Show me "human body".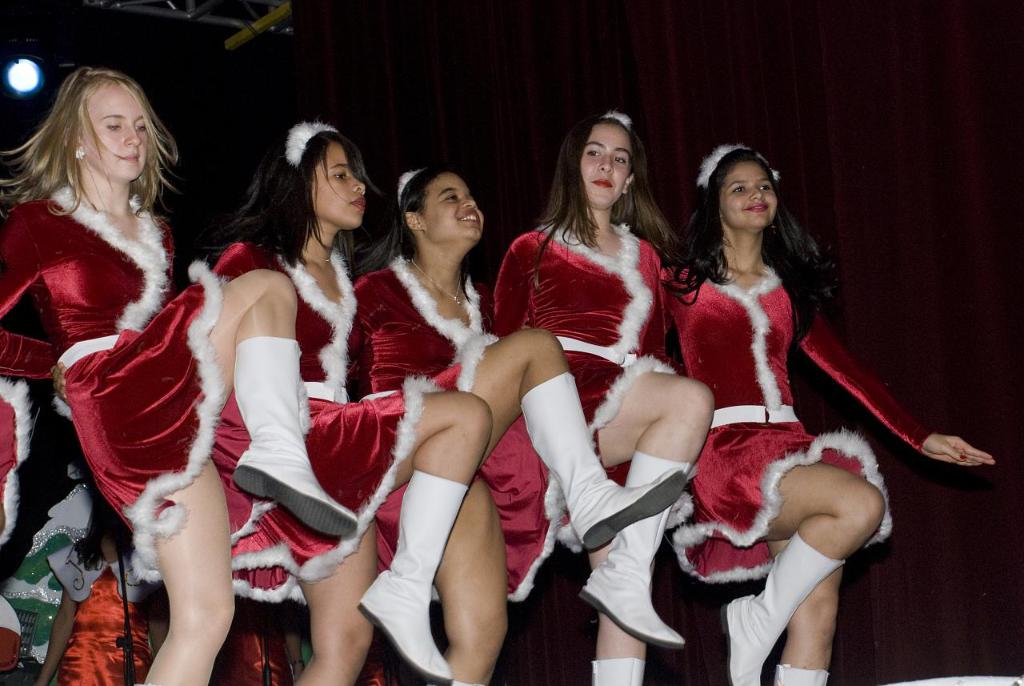
"human body" is here: rect(206, 106, 515, 685).
